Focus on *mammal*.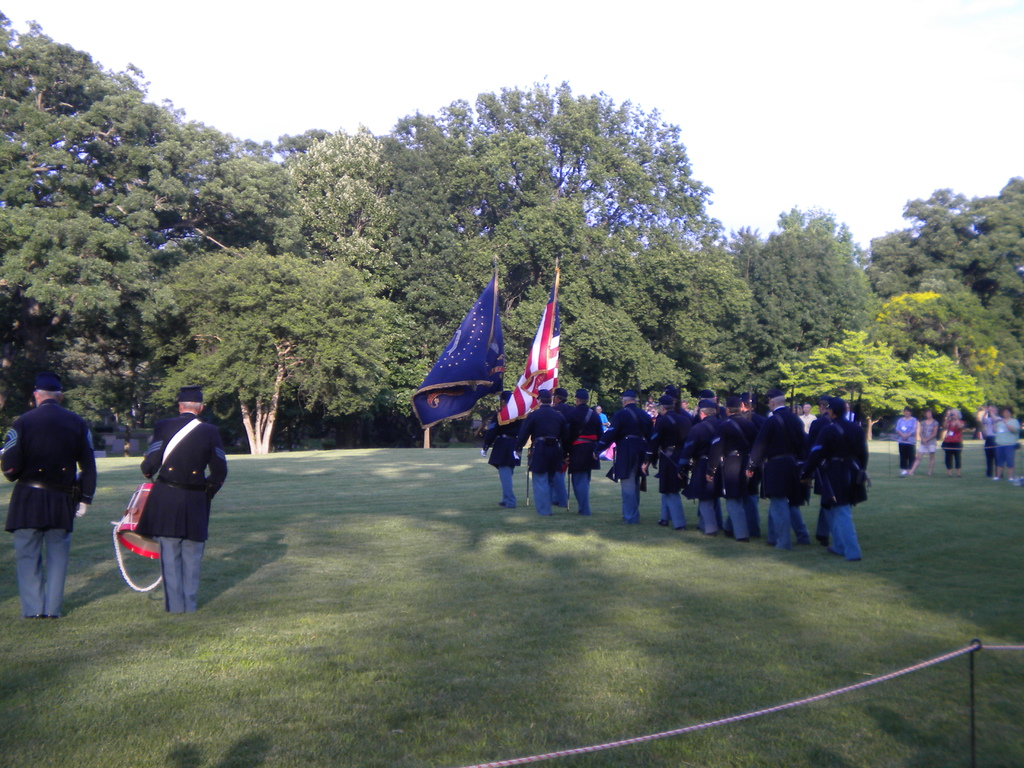
Focused at 593:402:609:429.
